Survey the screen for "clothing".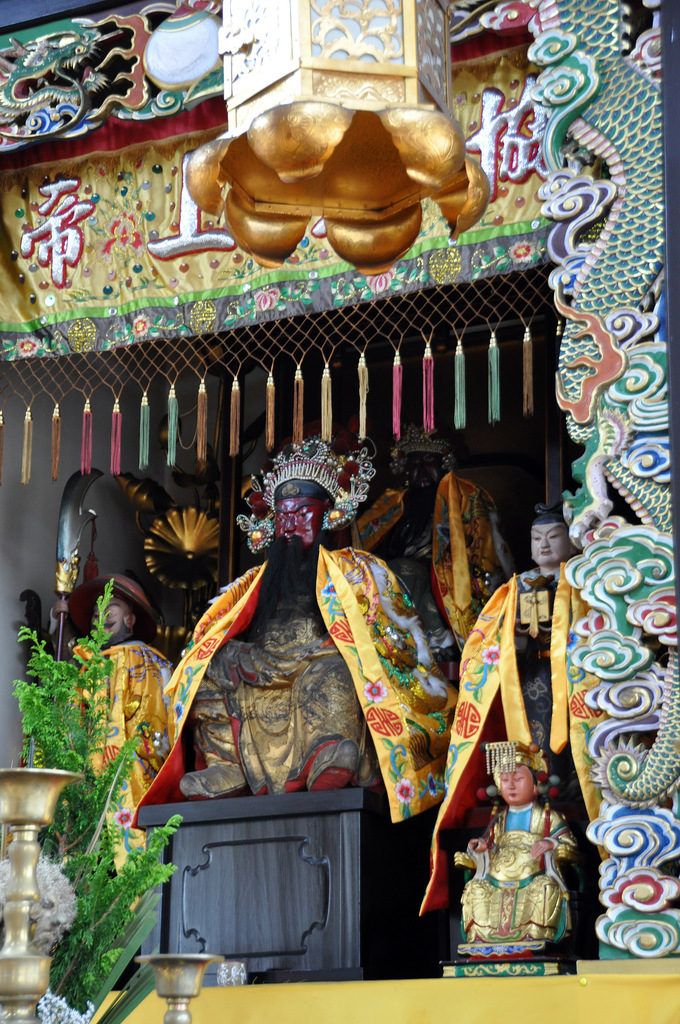
Survey found: 407/554/636/916.
